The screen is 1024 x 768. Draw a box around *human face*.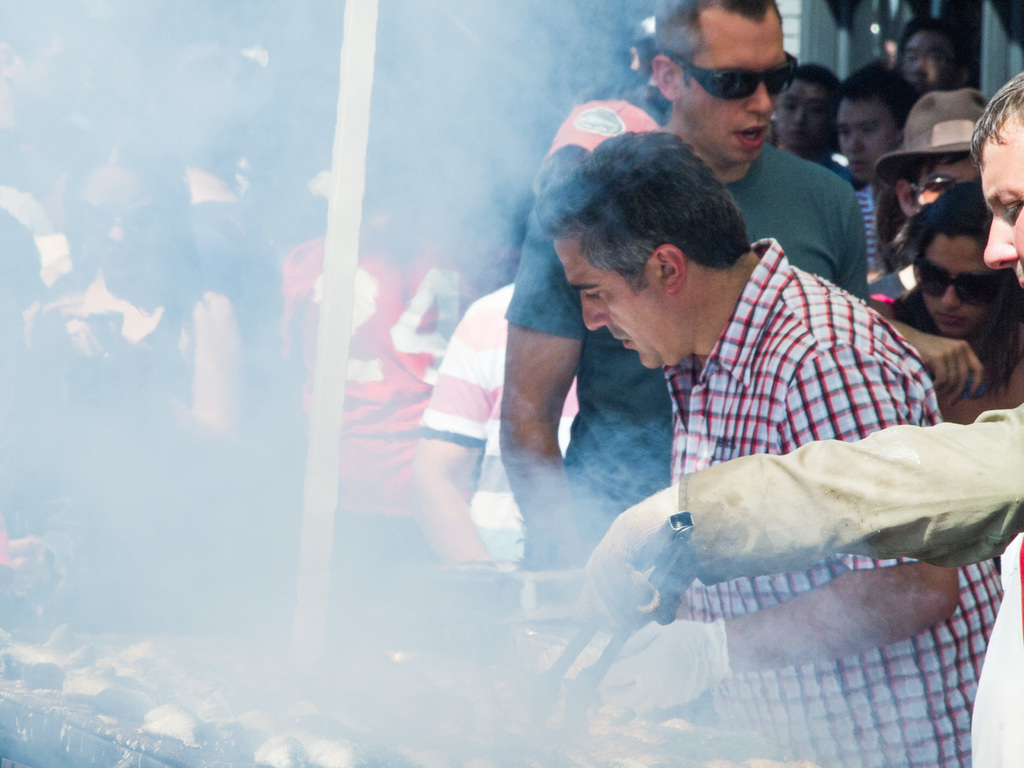
locate(553, 230, 672, 369).
